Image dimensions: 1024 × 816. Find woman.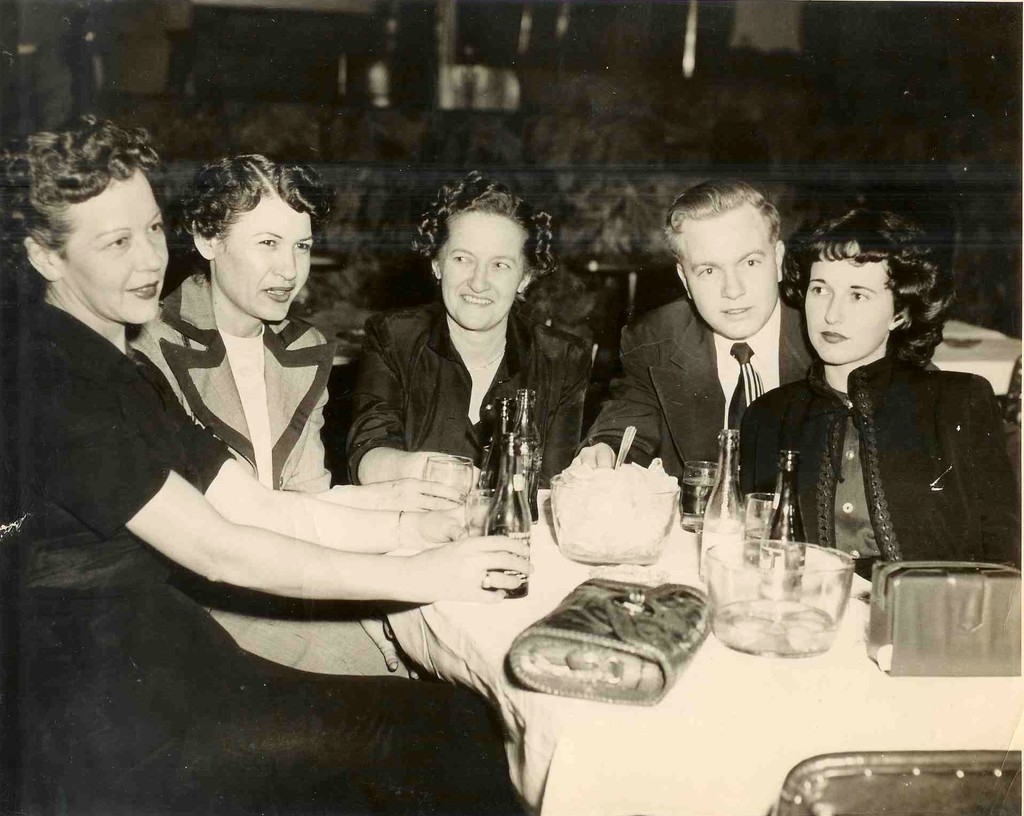
l=739, t=203, r=1022, b=601.
